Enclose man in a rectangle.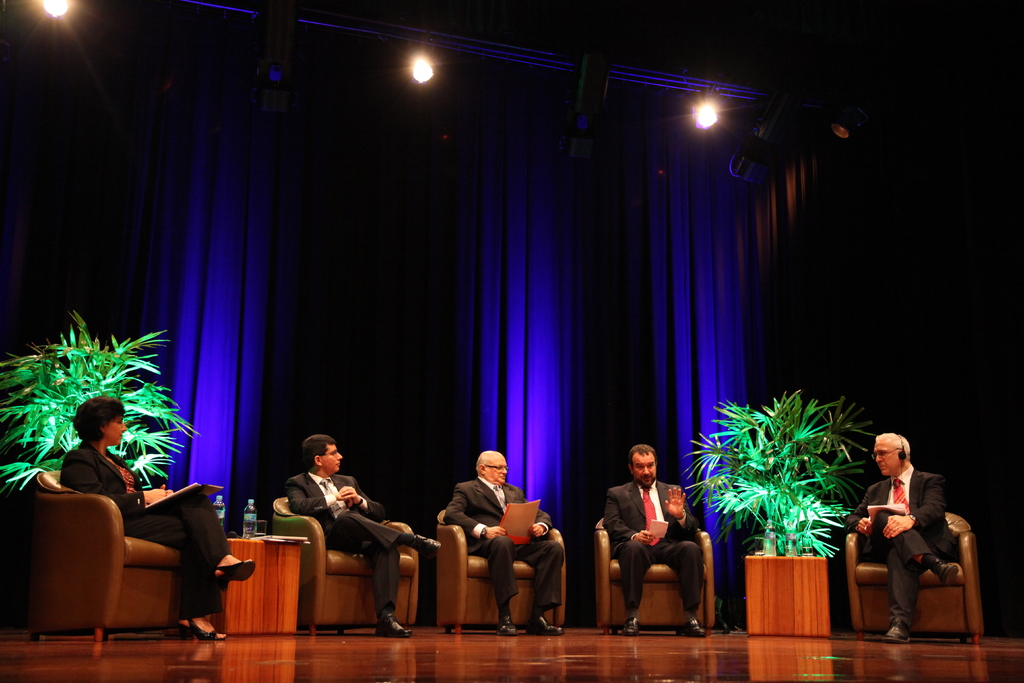
box=[282, 431, 445, 641].
